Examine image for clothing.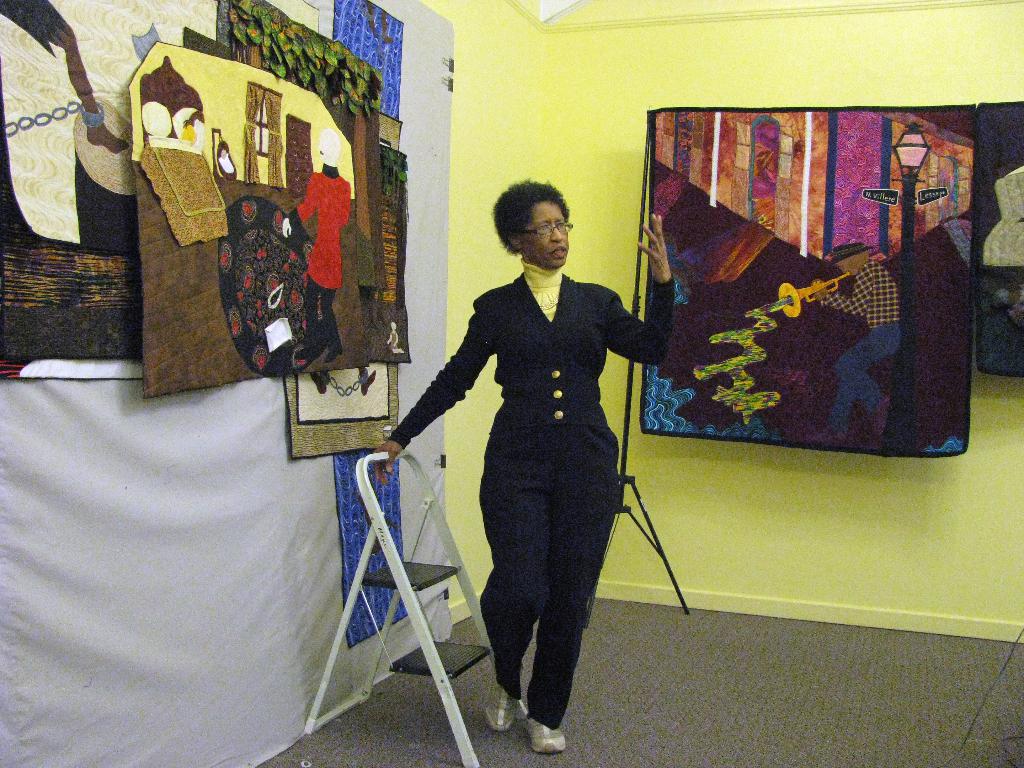
Examination result: <bbox>287, 166, 352, 352</bbox>.
